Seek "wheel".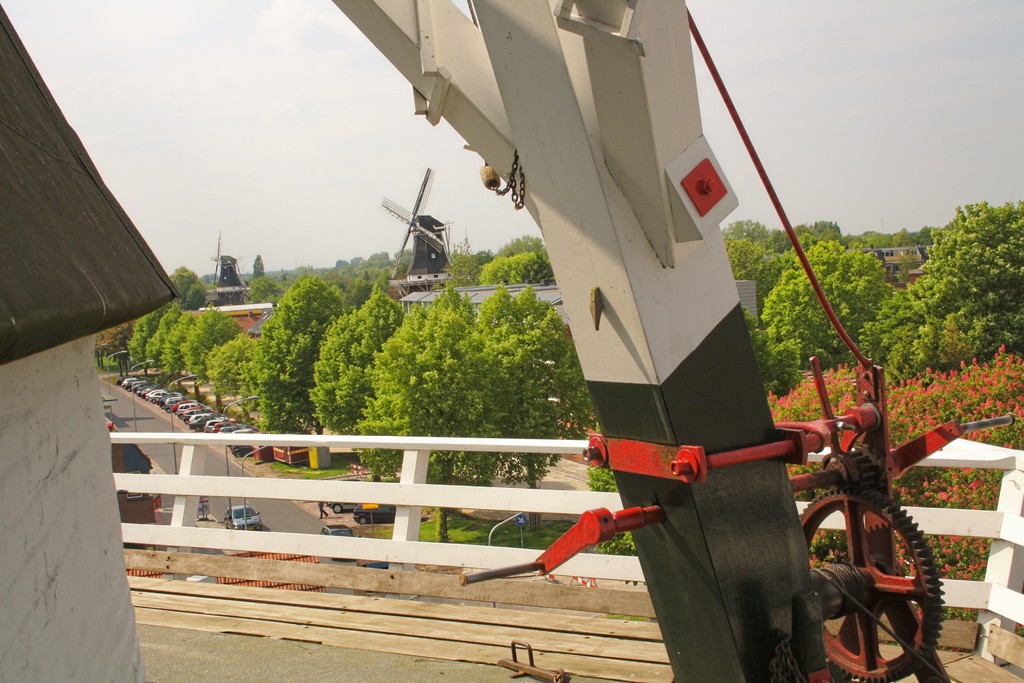
332/504/341/513.
